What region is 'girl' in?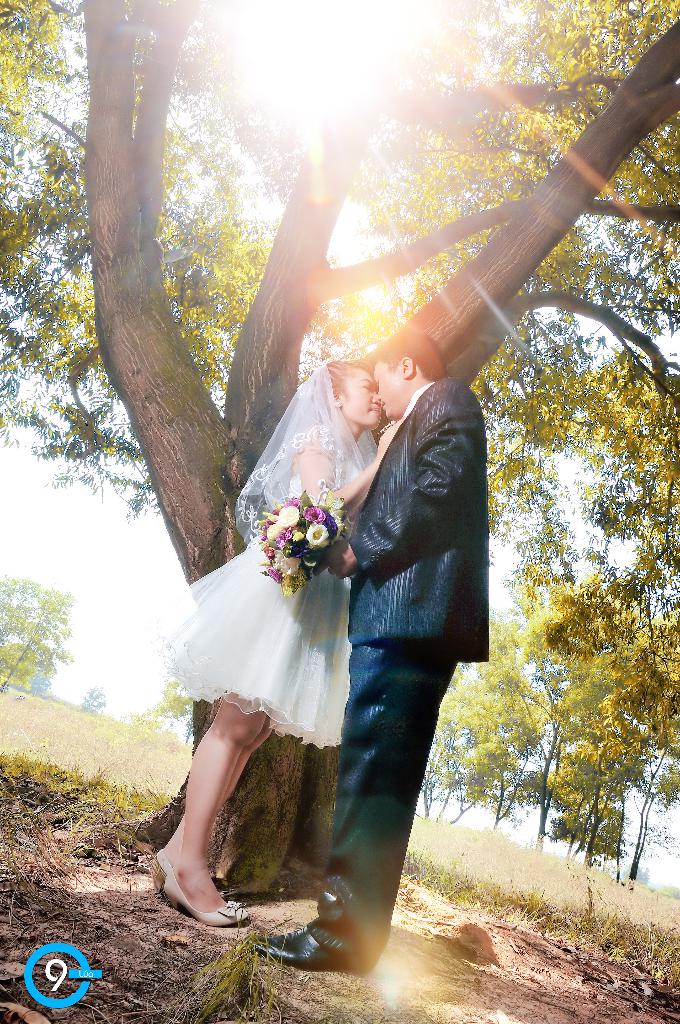
[x1=145, y1=357, x2=413, y2=928].
